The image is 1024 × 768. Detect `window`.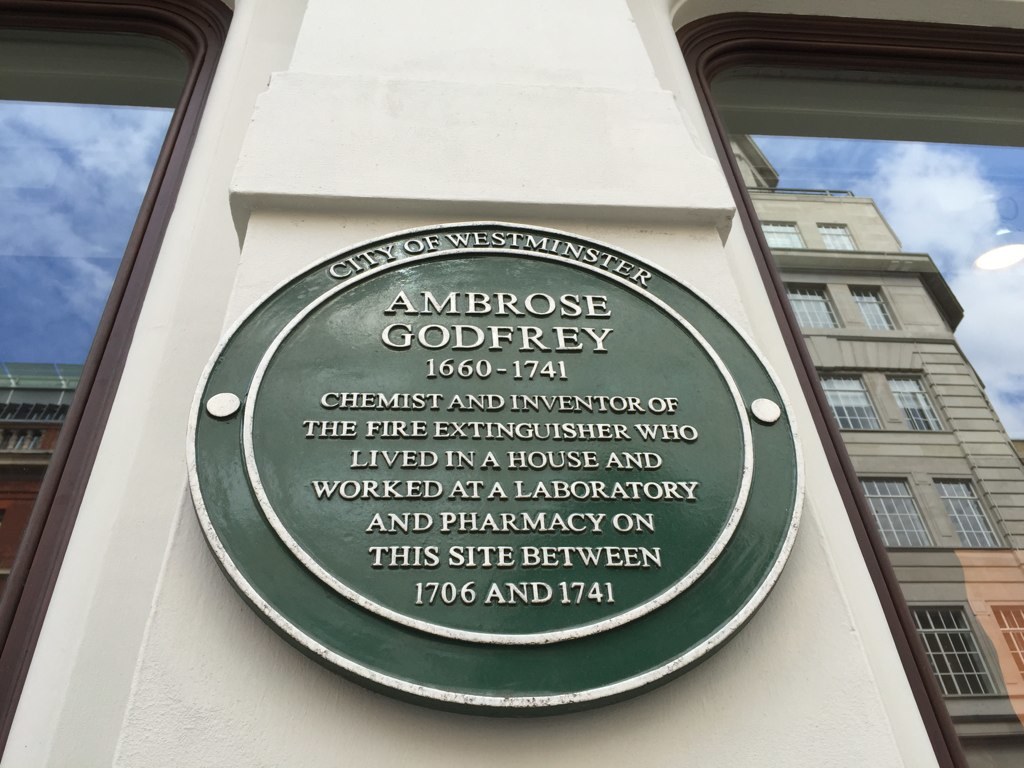
Detection: pyautogui.locateOnScreen(884, 365, 952, 435).
